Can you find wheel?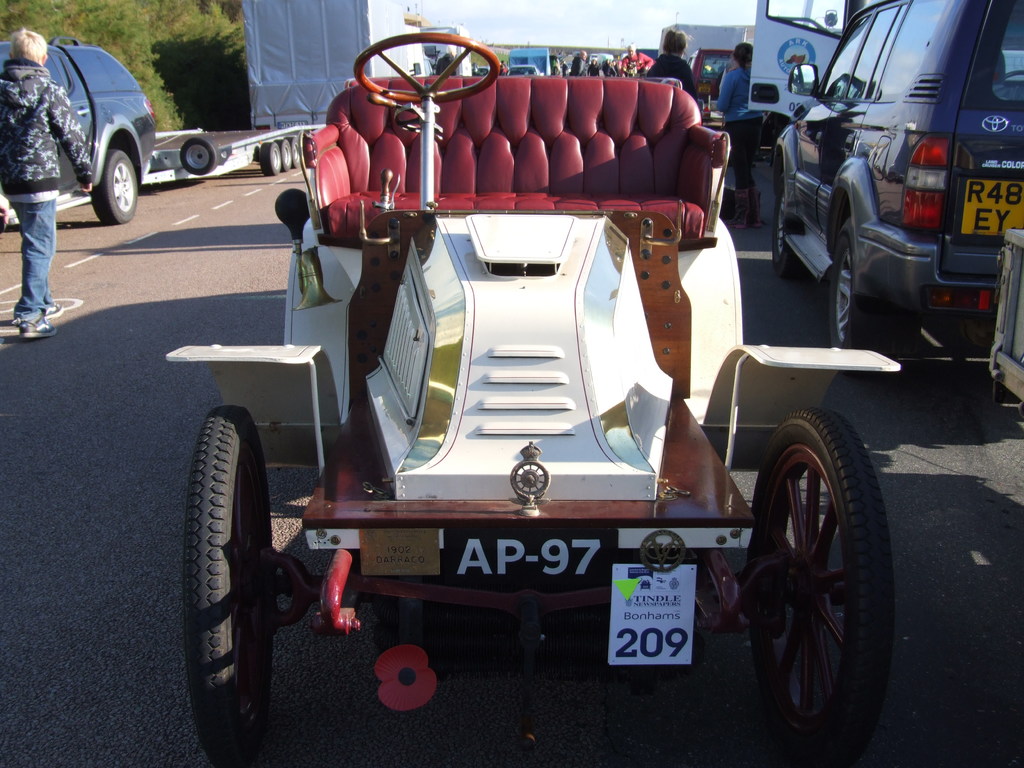
Yes, bounding box: select_region(739, 407, 897, 767).
